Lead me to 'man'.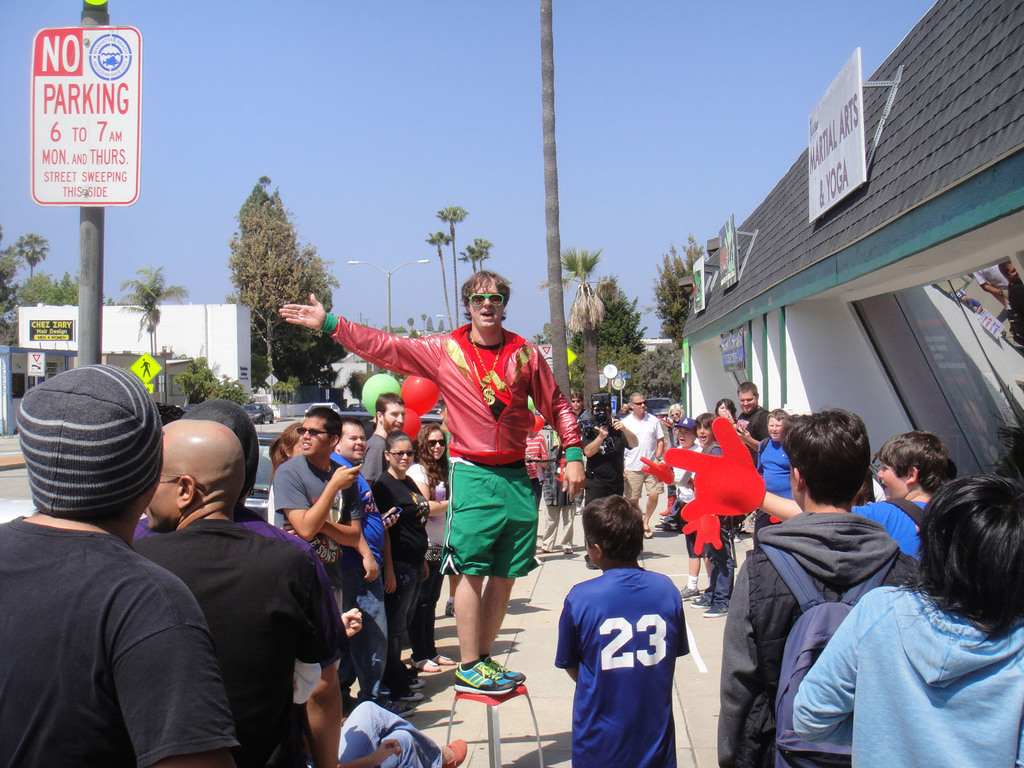
Lead to Rect(752, 410, 796, 546).
